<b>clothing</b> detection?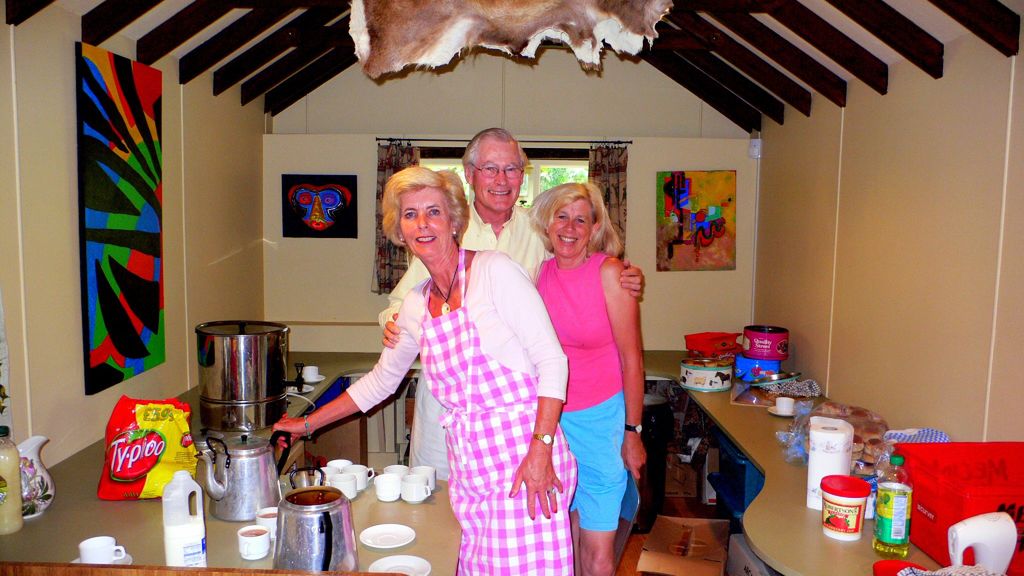
[540, 228, 638, 522]
